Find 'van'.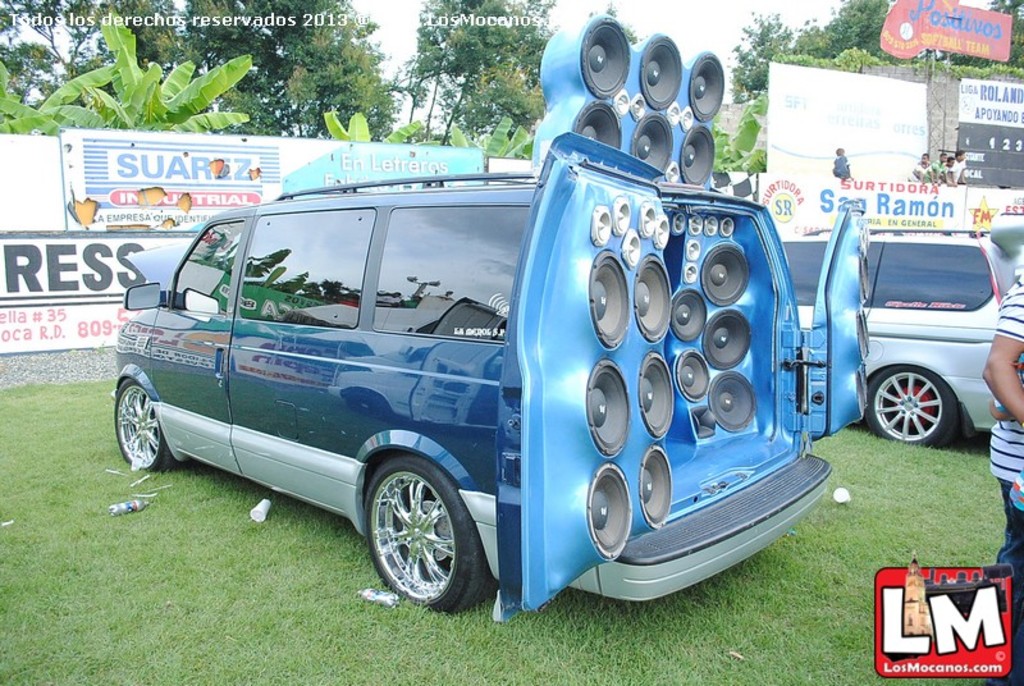
pyautogui.locateOnScreen(113, 10, 872, 618).
